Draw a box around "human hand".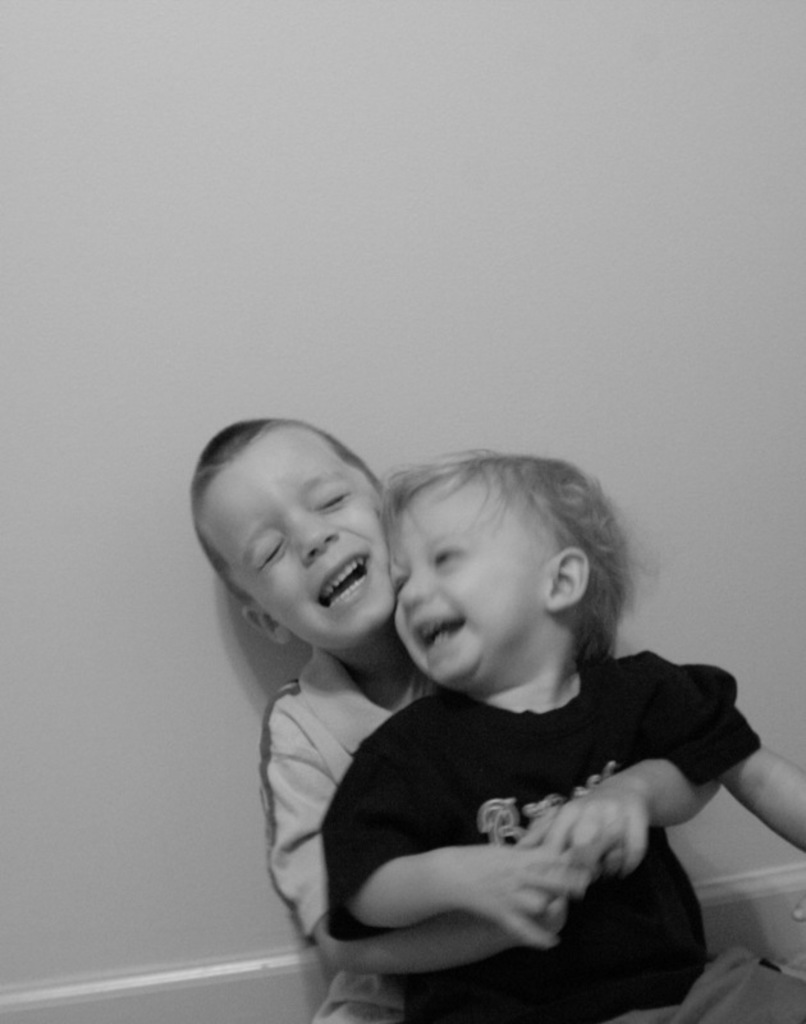
bbox=[530, 892, 571, 937].
